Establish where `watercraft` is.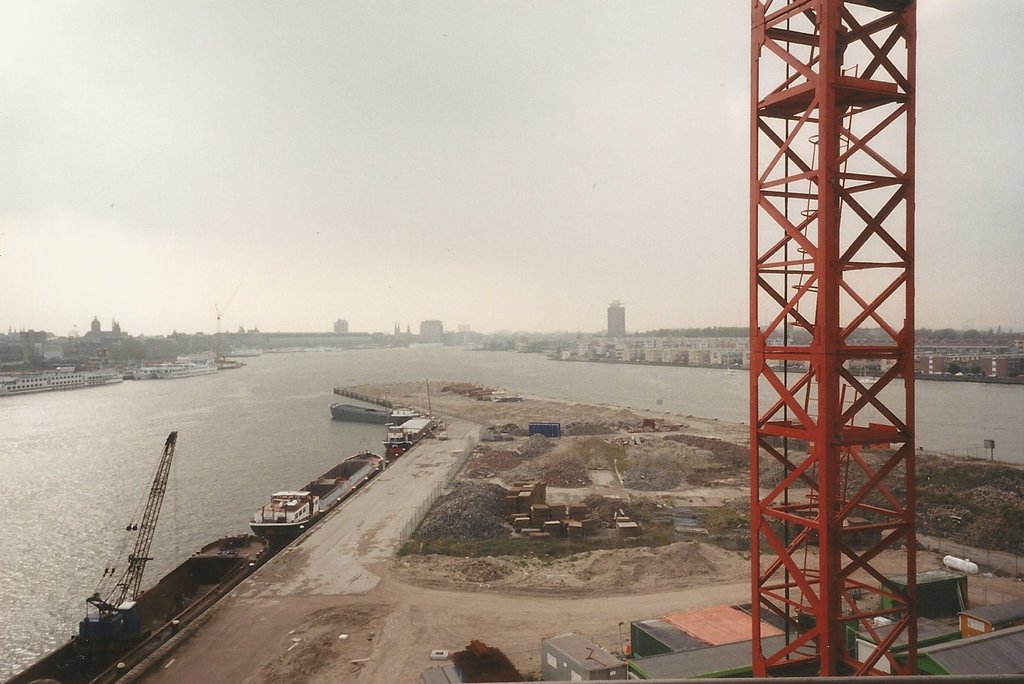
Established at <region>251, 491, 319, 541</region>.
